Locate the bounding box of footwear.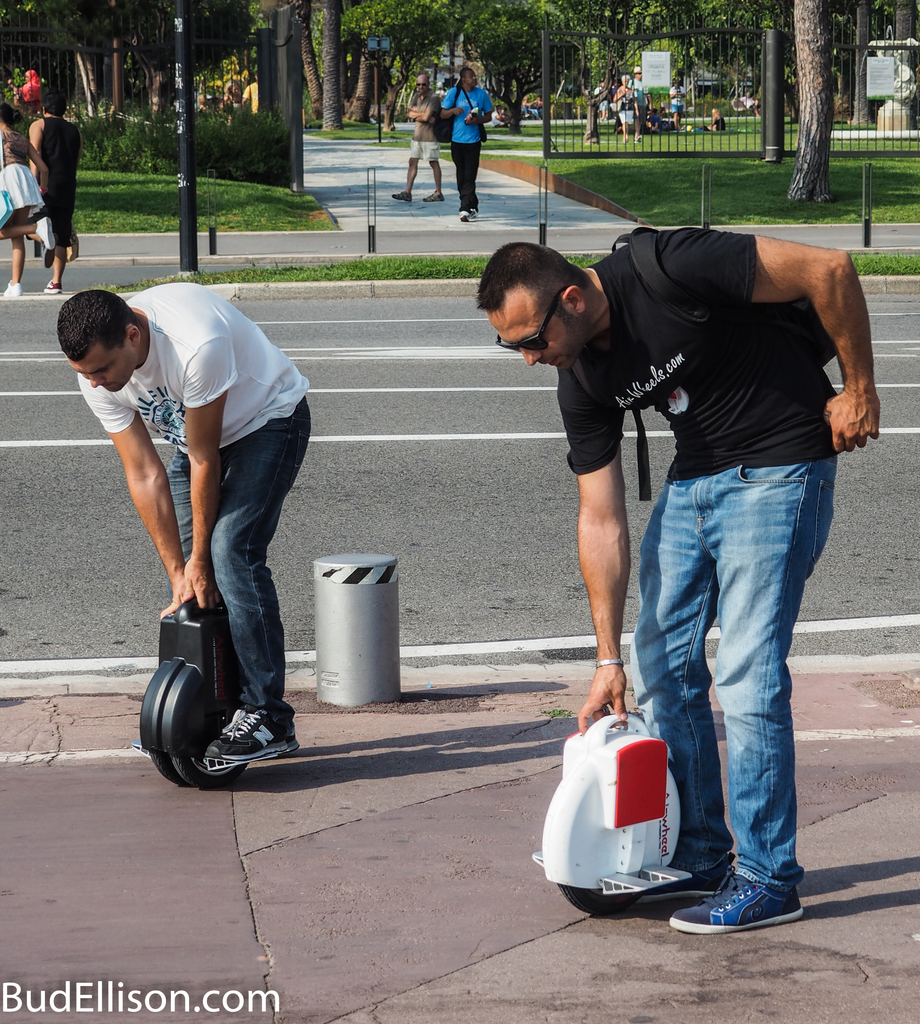
Bounding box: {"left": 3, "top": 278, "right": 19, "bottom": 300}.
